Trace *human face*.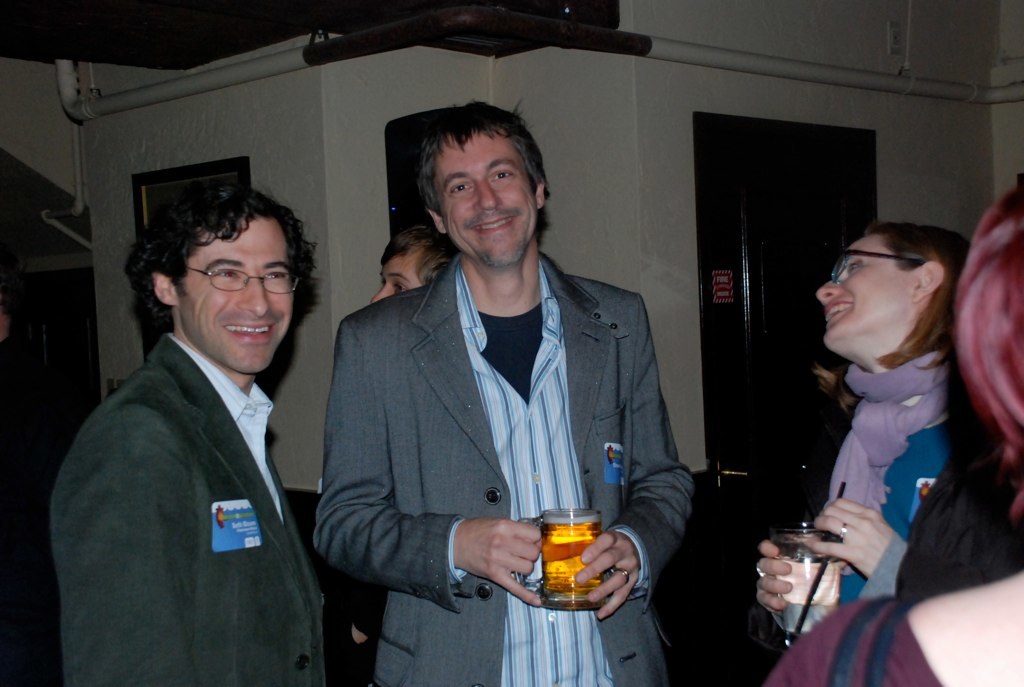
Traced to <bbox>174, 212, 298, 378</bbox>.
